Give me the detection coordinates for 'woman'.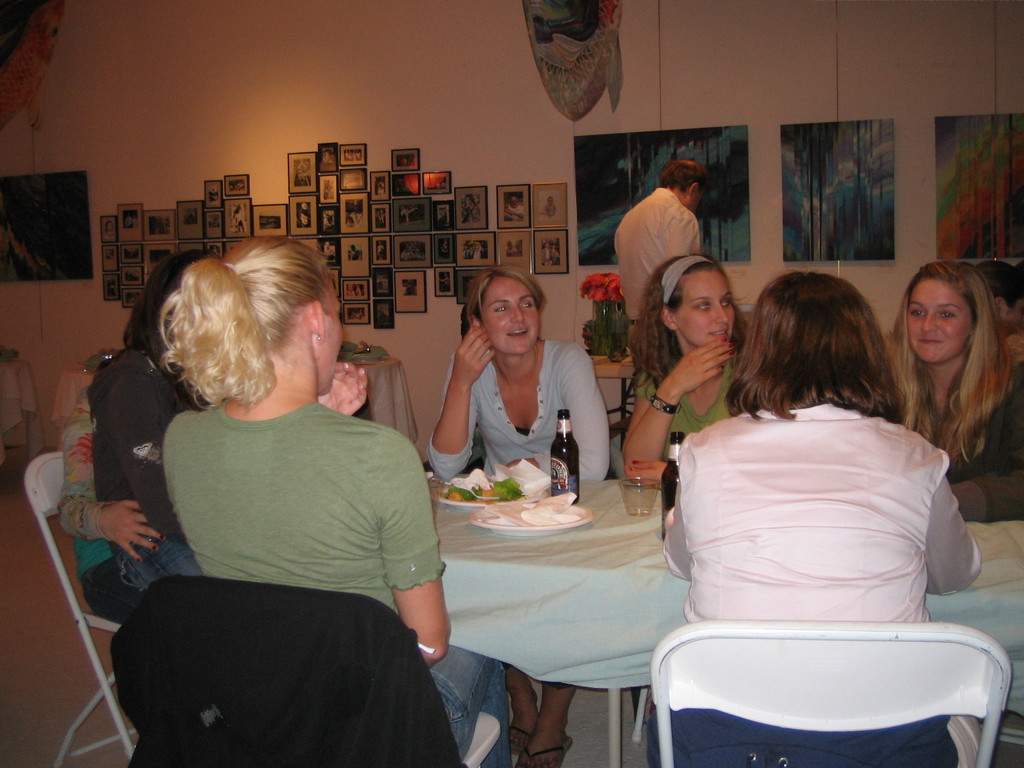
55 381 173 625.
